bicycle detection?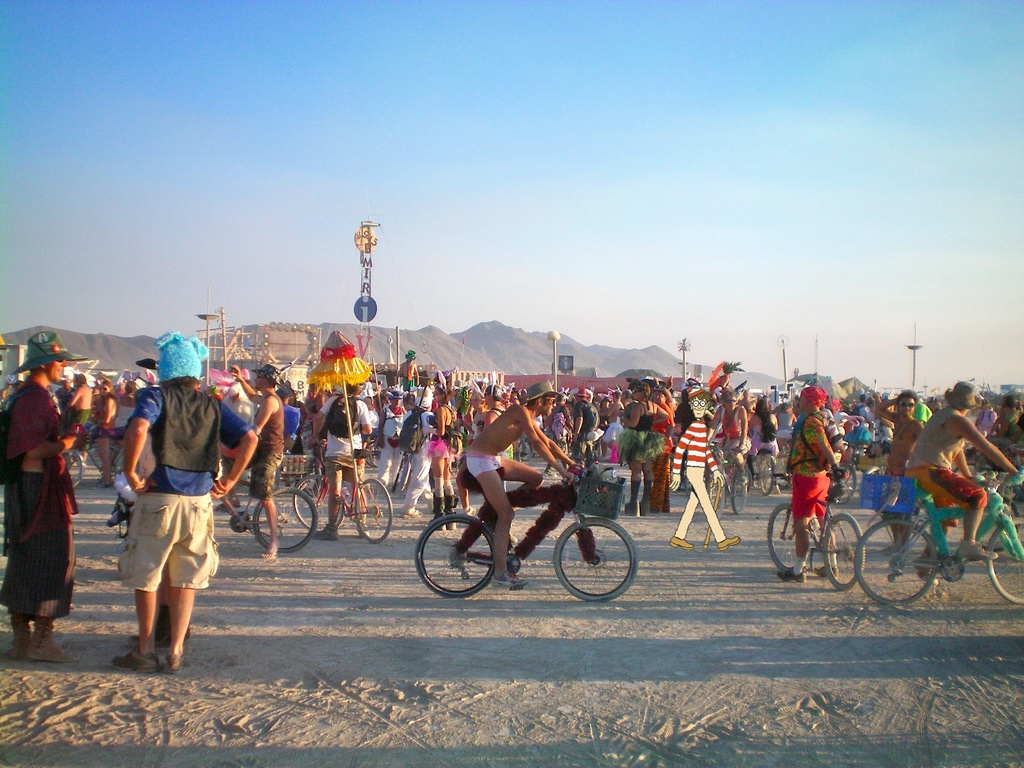
select_region(136, 454, 317, 560)
